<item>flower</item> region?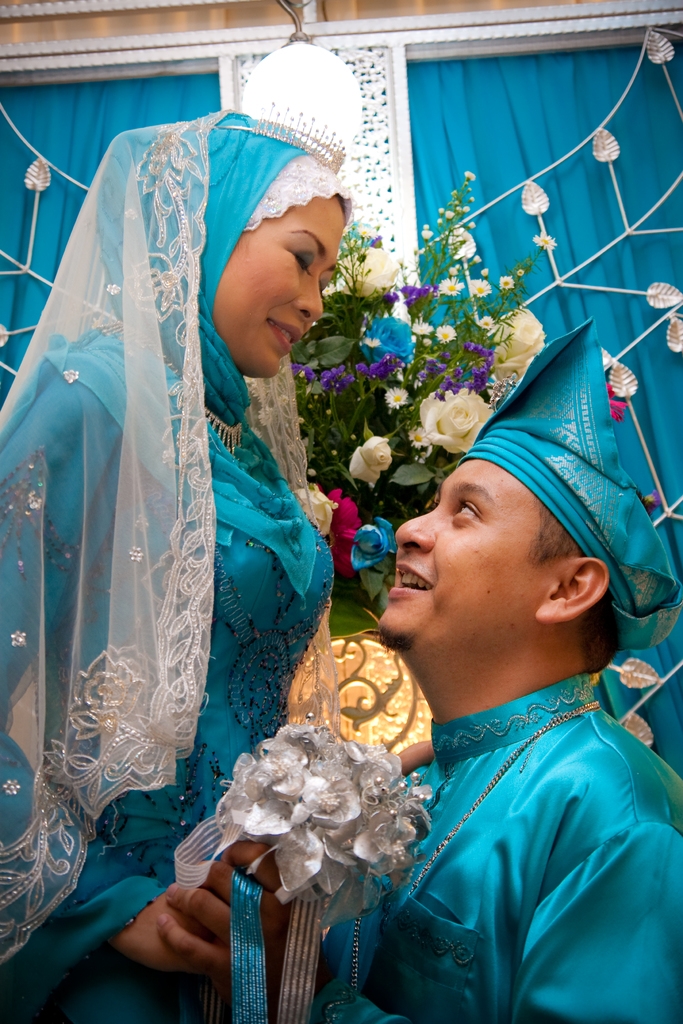
515,267,523,279
